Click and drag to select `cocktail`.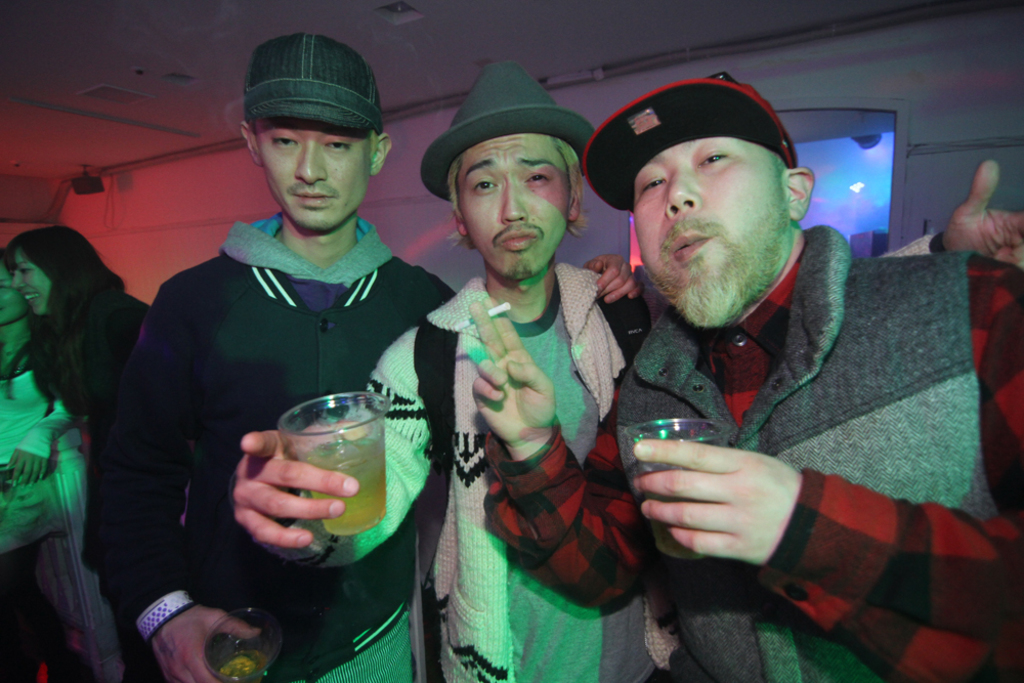
Selection: box(275, 391, 391, 538).
